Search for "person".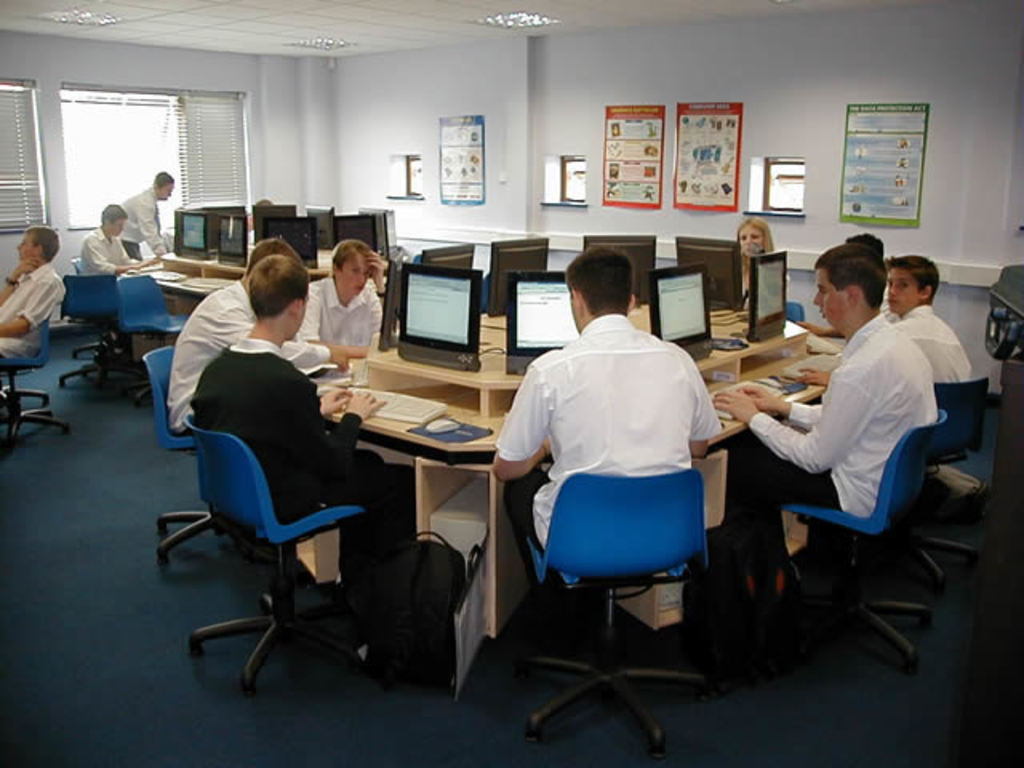
Found at <box>160,234,346,440</box>.
